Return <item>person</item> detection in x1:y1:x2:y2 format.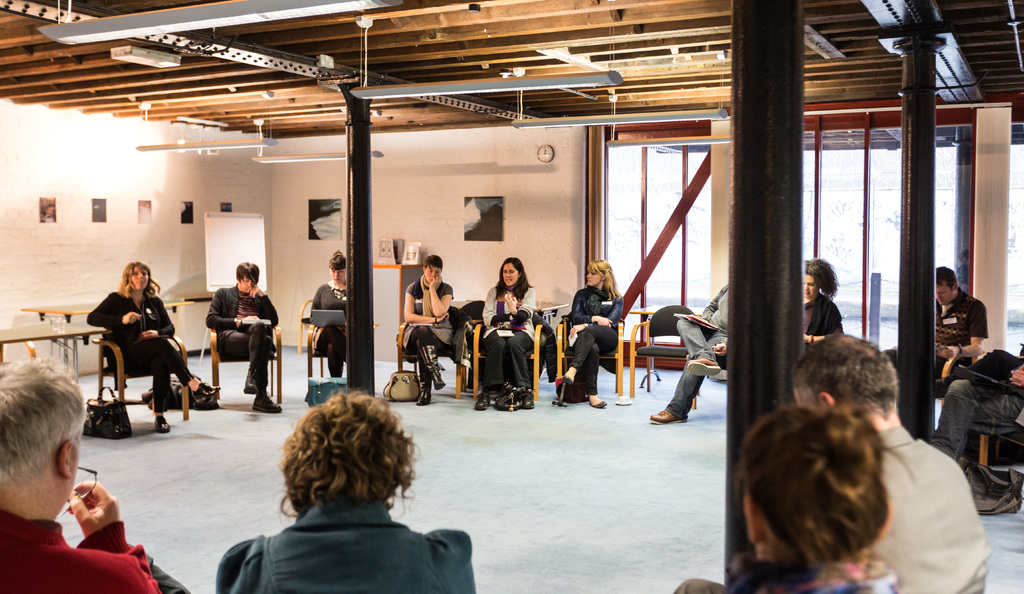
933:263:984:399.
